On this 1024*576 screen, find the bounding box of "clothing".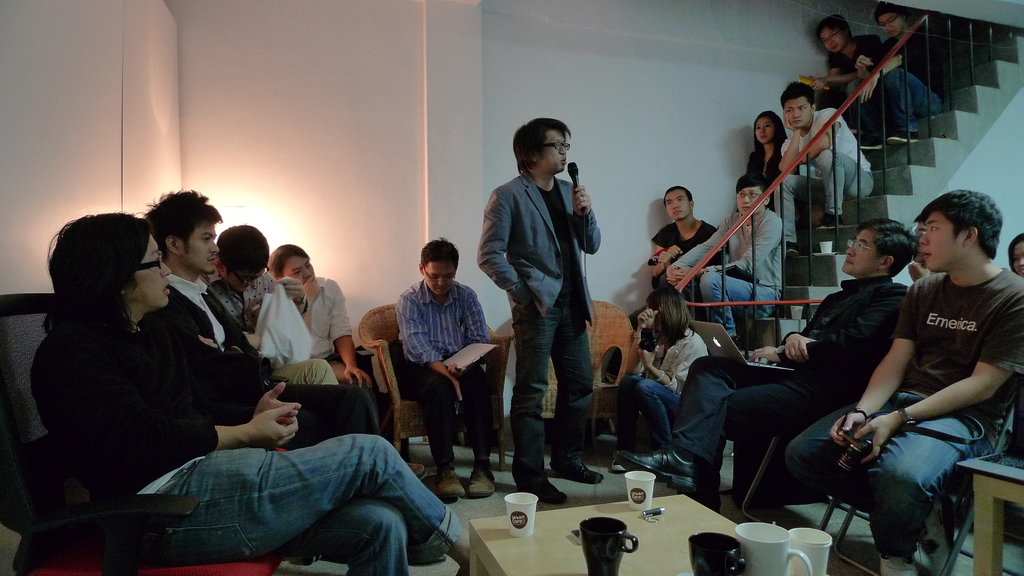
Bounding box: (x1=294, y1=273, x2=366, y2=386).
